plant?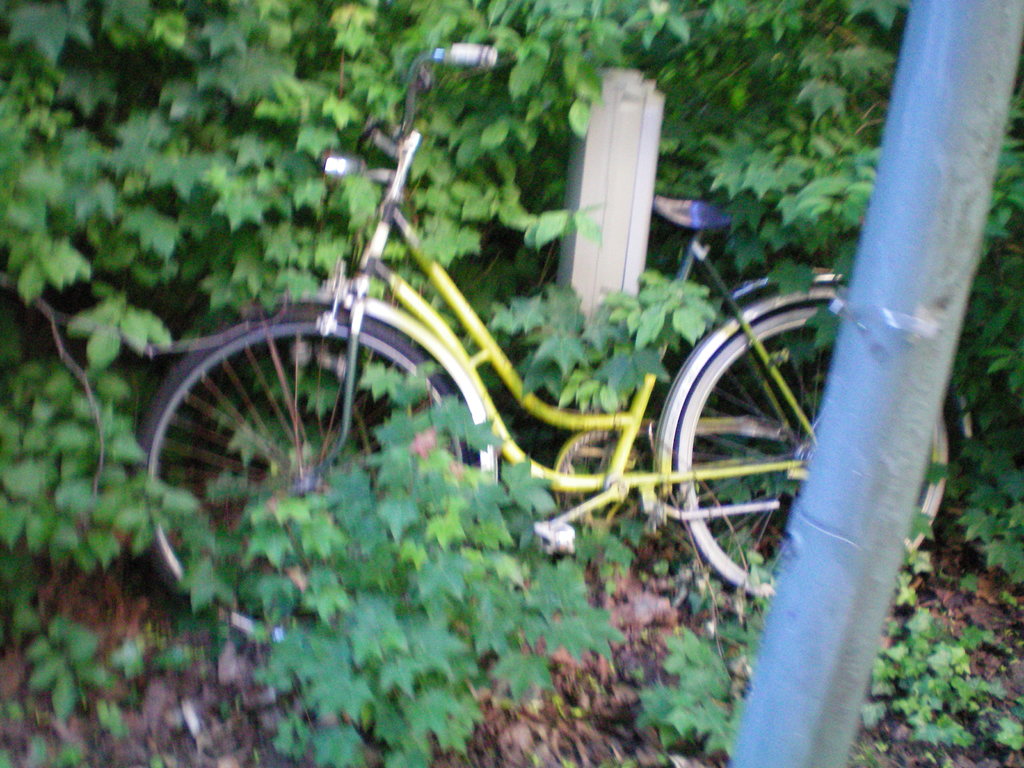
<region>652, 520, 790, 620</region>
